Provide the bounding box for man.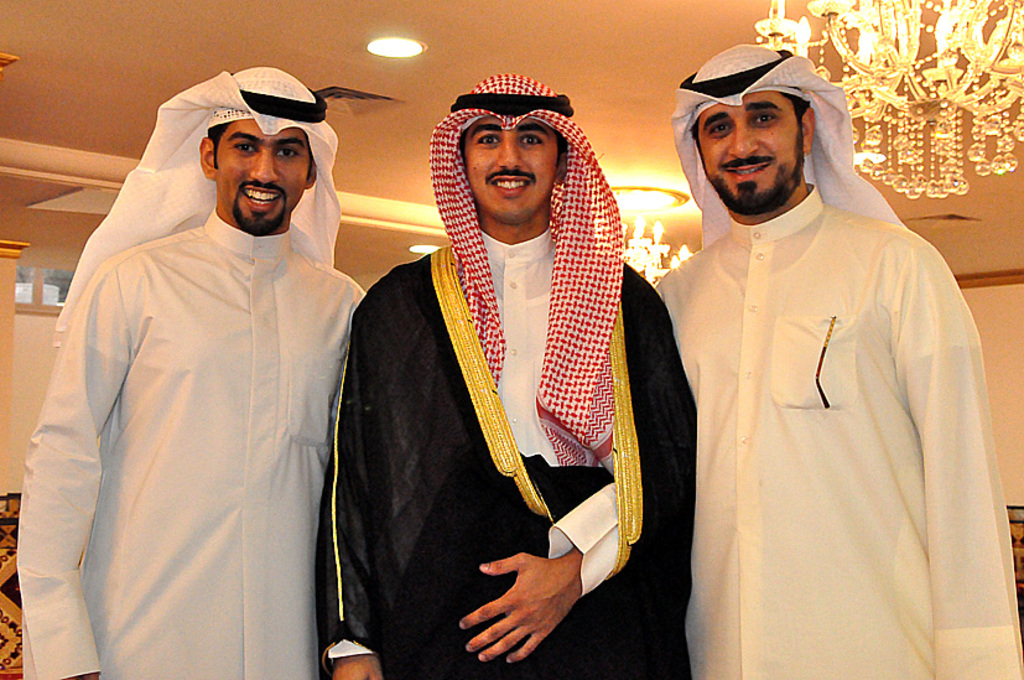
316, 72, 697, 679.
